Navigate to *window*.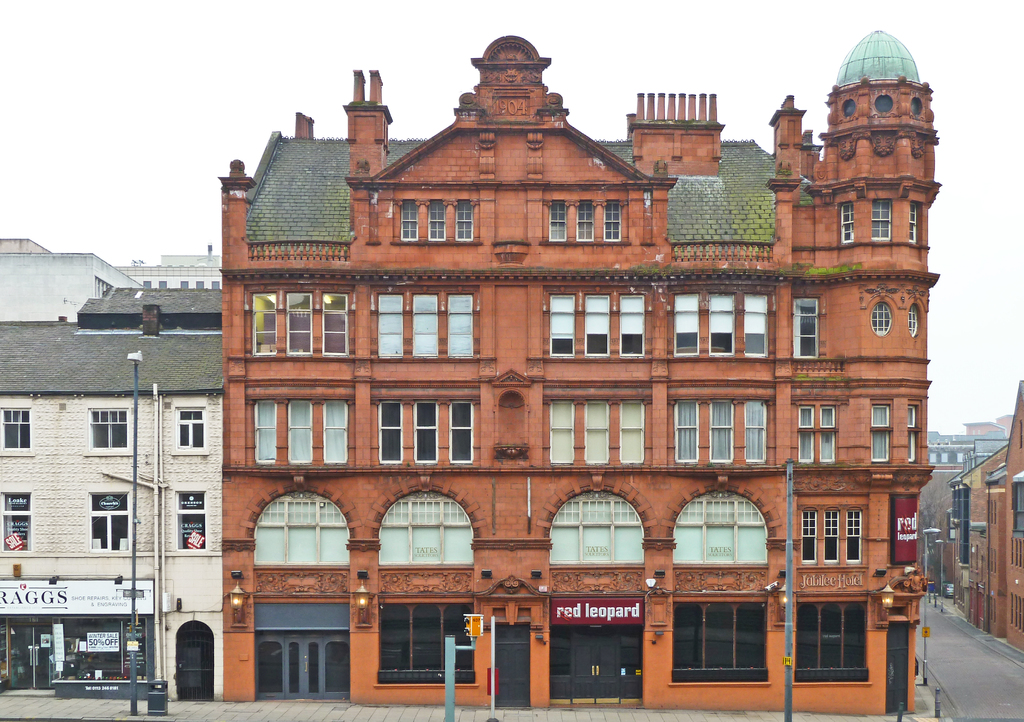
Navigation target: <bbox>170, 408, 206, 454</bbox>.
